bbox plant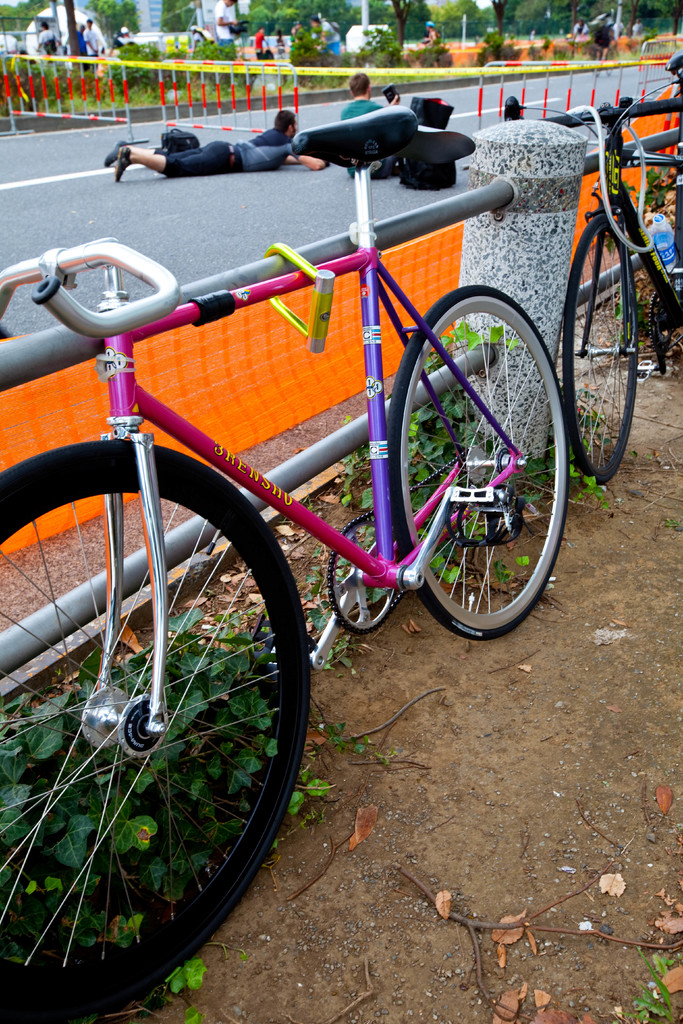
bbox=(286, 27, 331, 81)
